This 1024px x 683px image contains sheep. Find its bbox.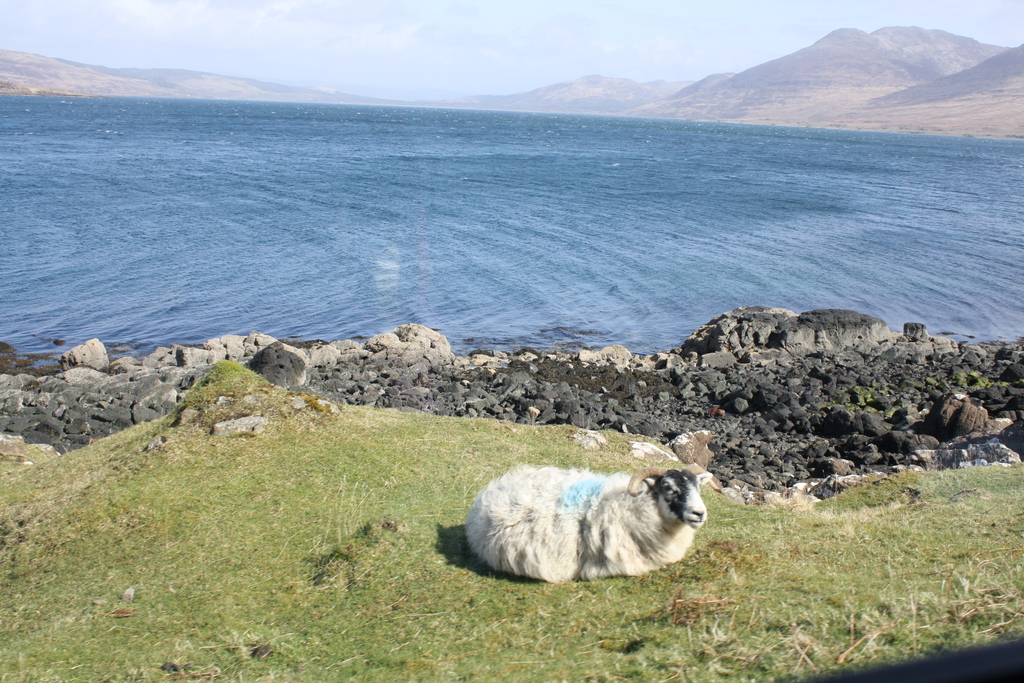
<region>461, 468, 710, 582</region>.
